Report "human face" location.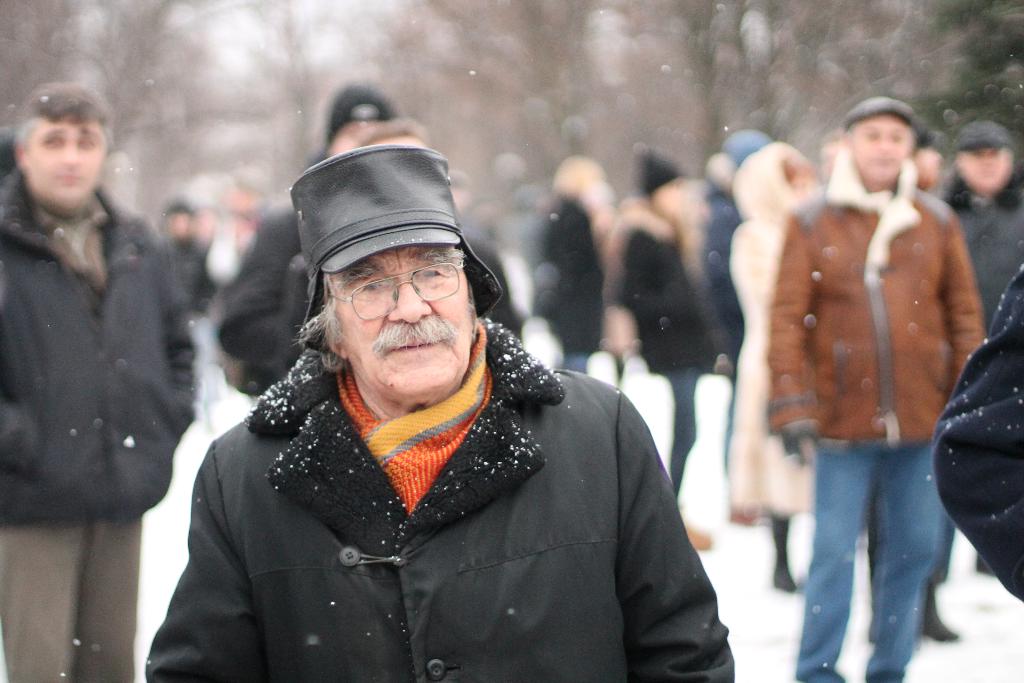
Report: box(341, 242, 467, 404).
